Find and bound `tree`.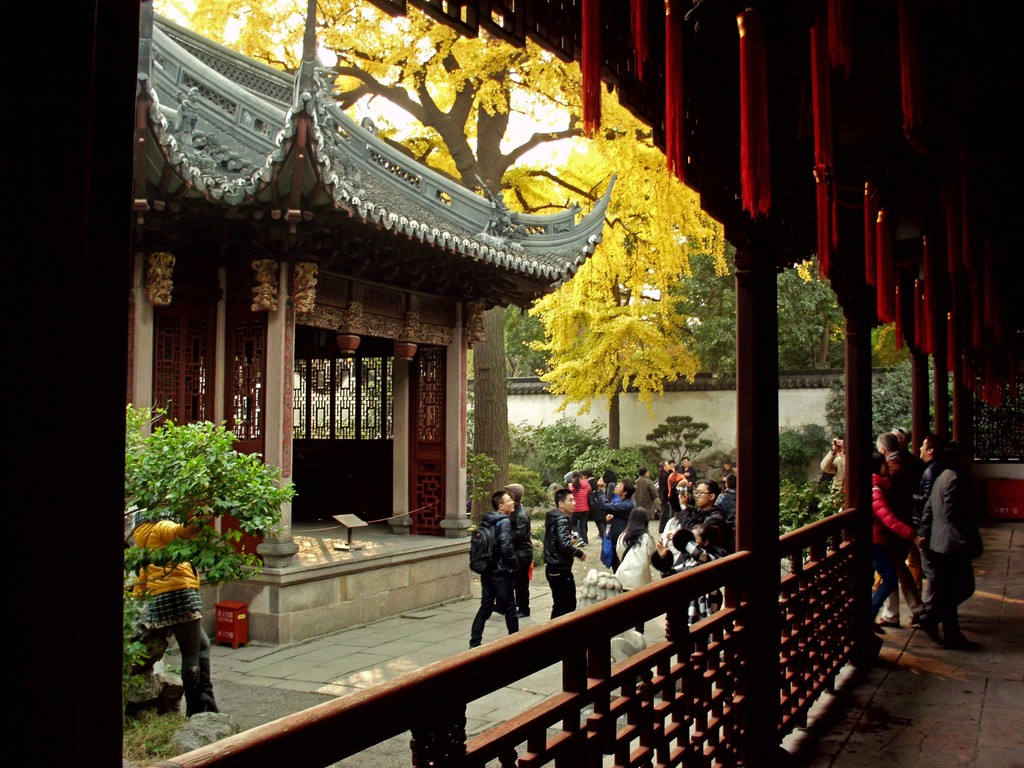
Bound: crop(819, 354, 958, 451).
